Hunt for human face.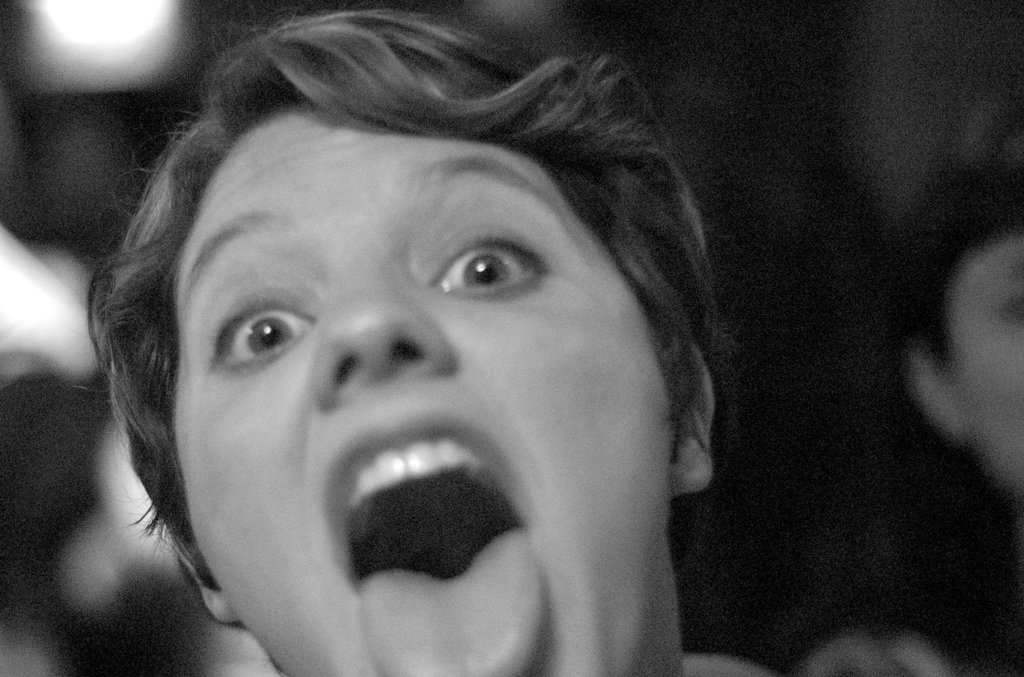
Hunted down at 168, 107, 676, 676.
